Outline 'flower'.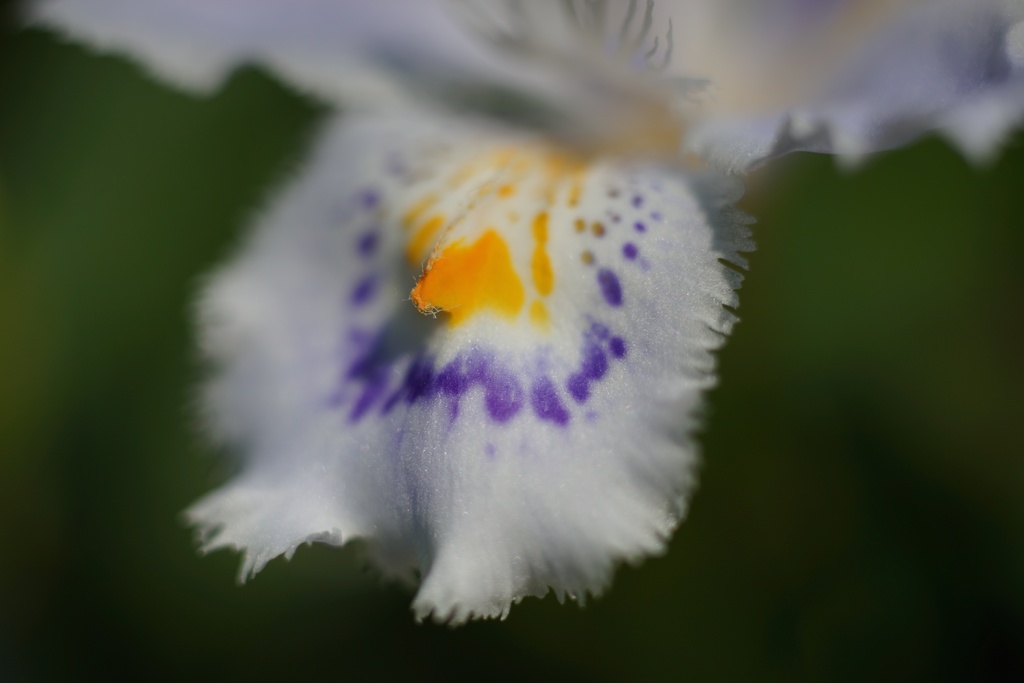
Outline: [left=174, top=6, right=743, bottom=632].
